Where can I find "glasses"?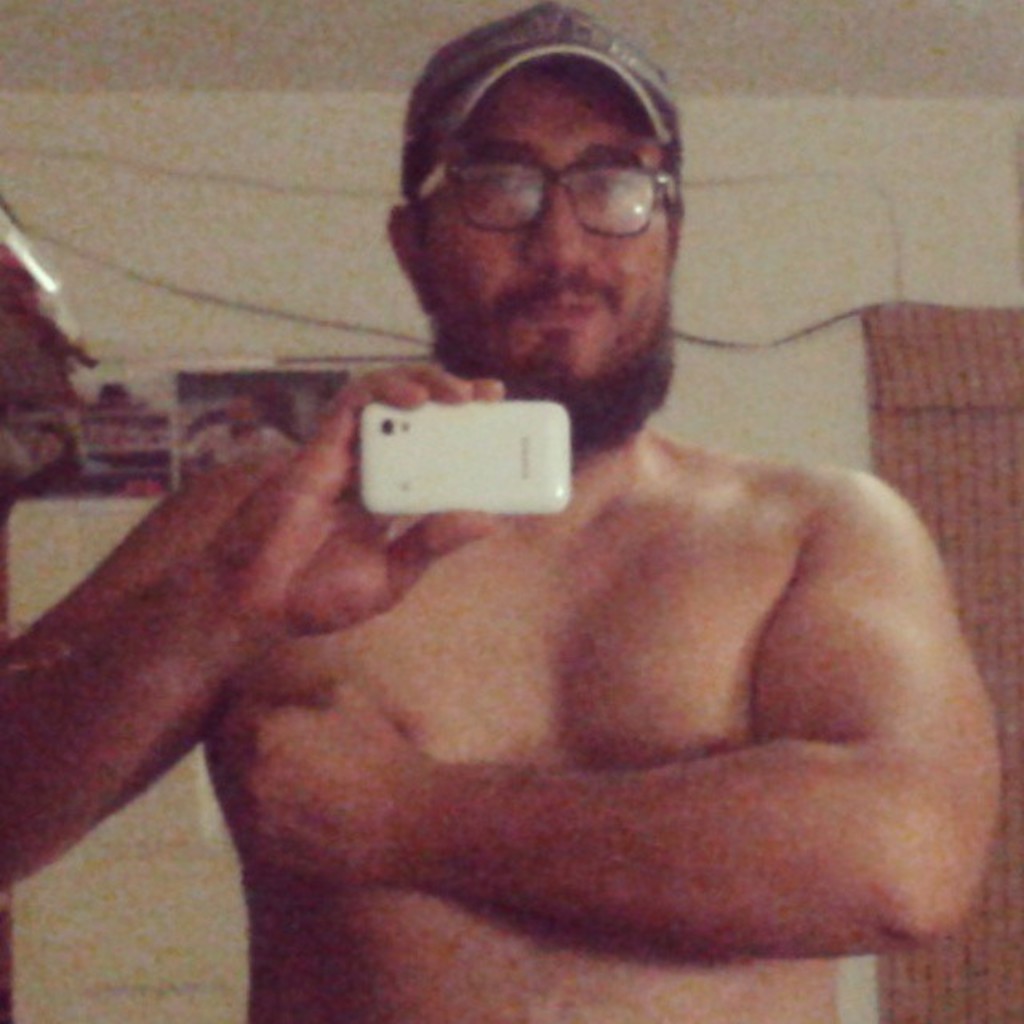
You can find it at box=[418, 157, 682, 237].
